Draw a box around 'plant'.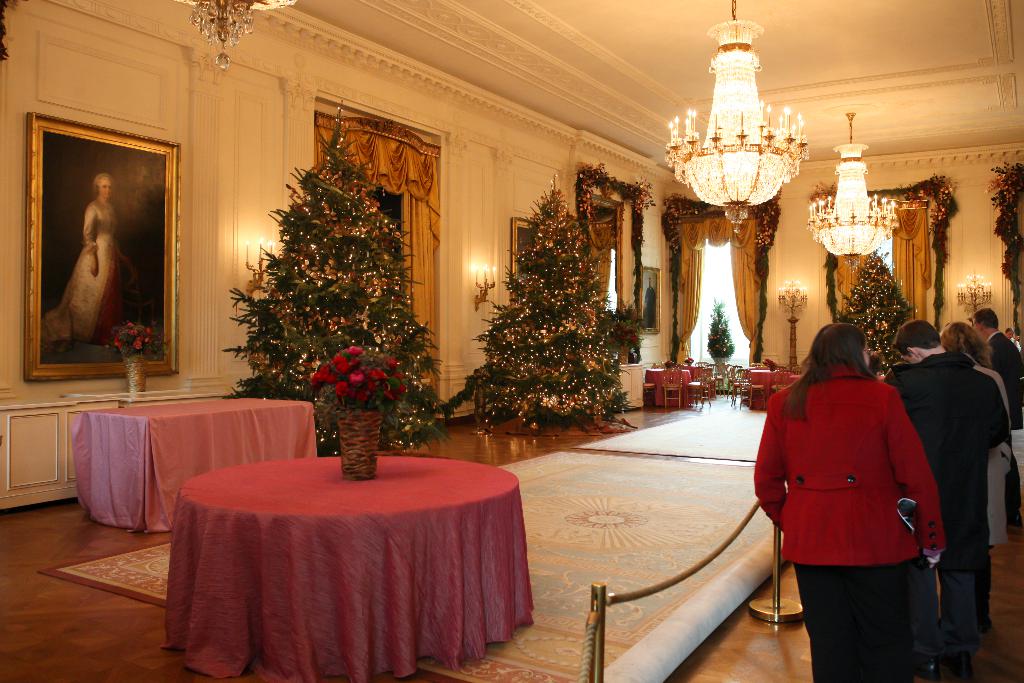
x1=111 y1=327 x2=157 y2=357.
